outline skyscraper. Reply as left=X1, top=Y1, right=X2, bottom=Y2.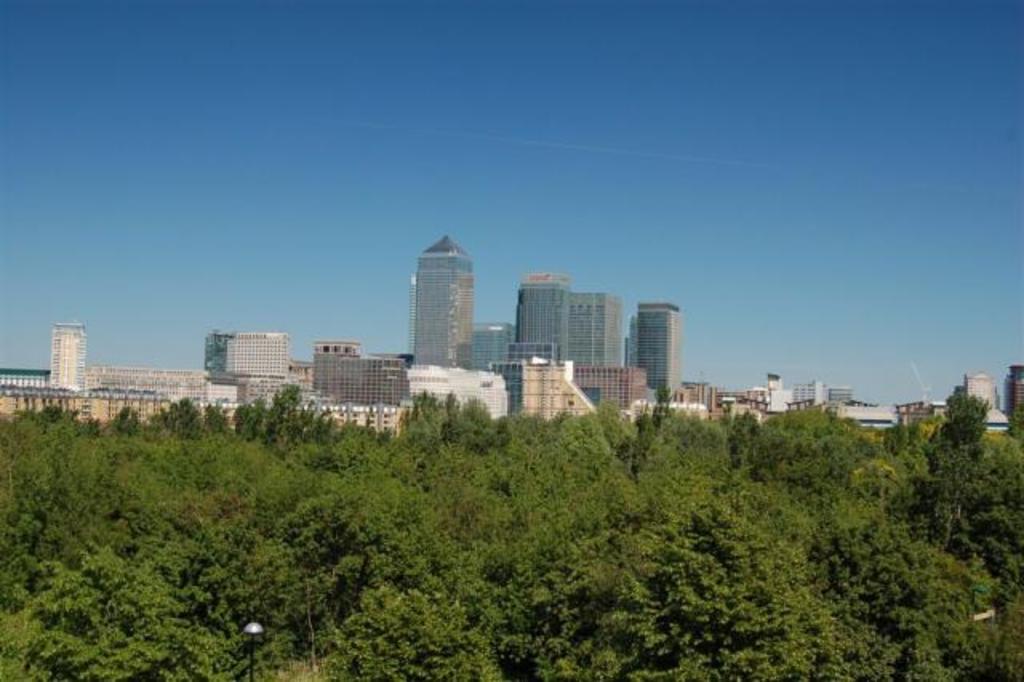
left=622, top=290, right=691, bottom=408.
